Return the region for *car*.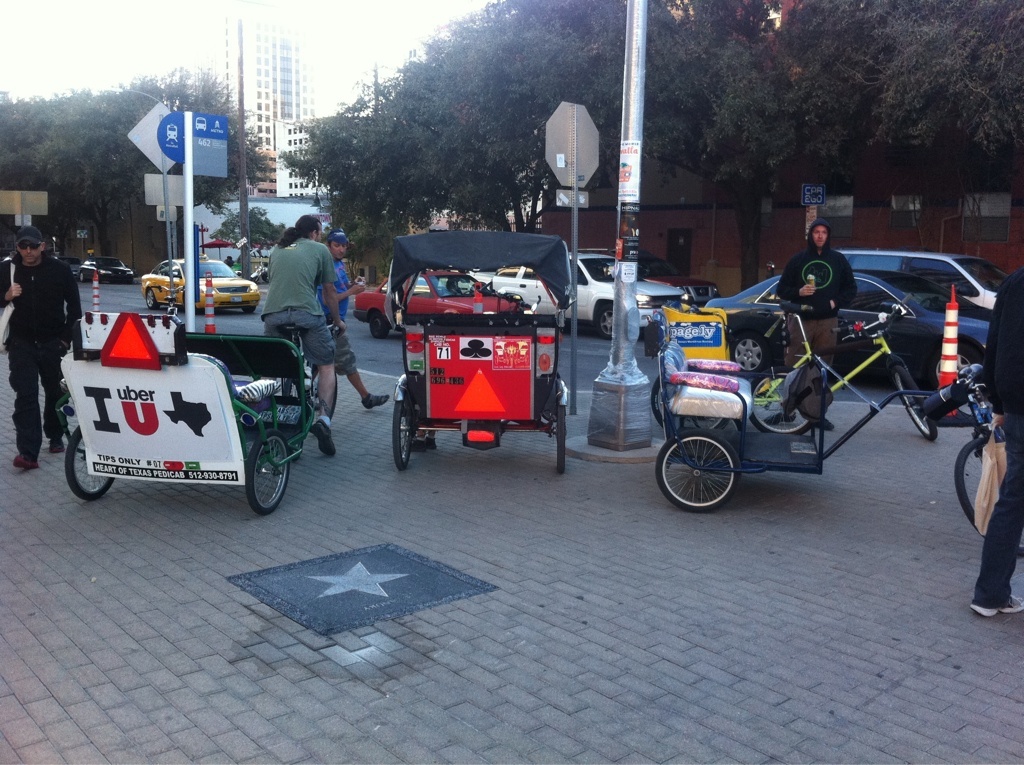
select_region(143, 259, 260, 316).
